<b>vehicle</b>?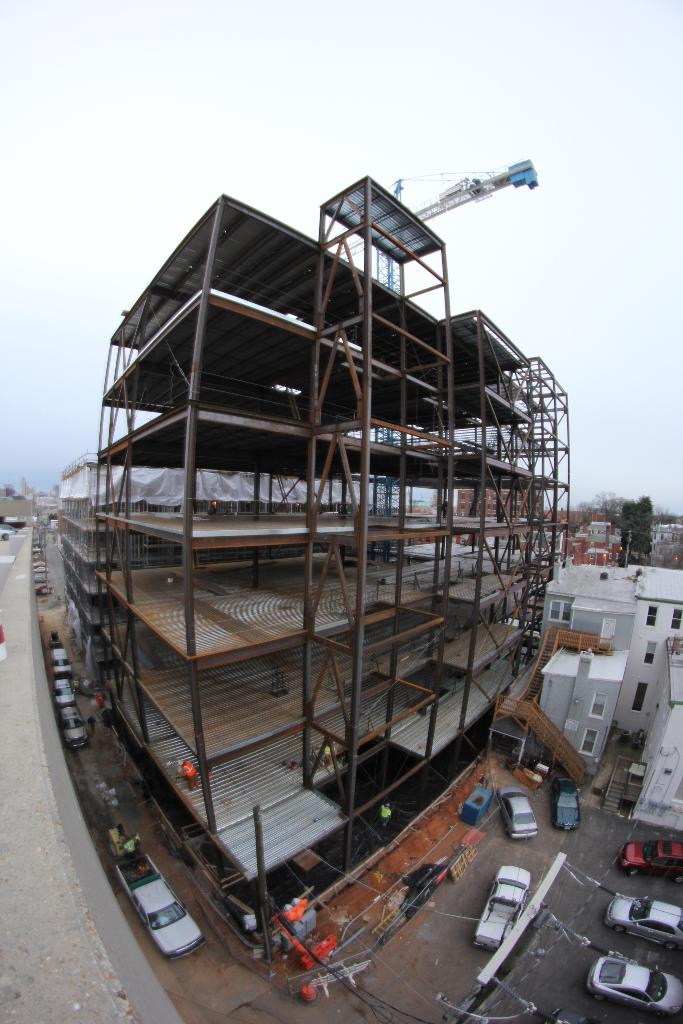
l=466, t=863, r=539, b=953
